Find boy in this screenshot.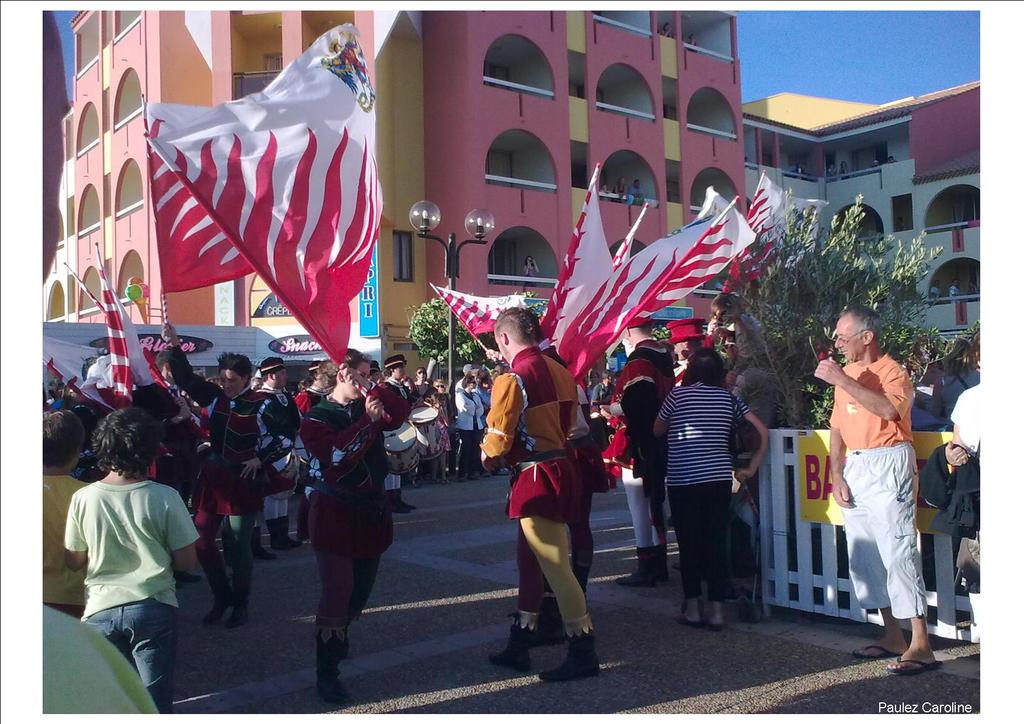
The bounding box for boy is [31, 407, 92, 615].
